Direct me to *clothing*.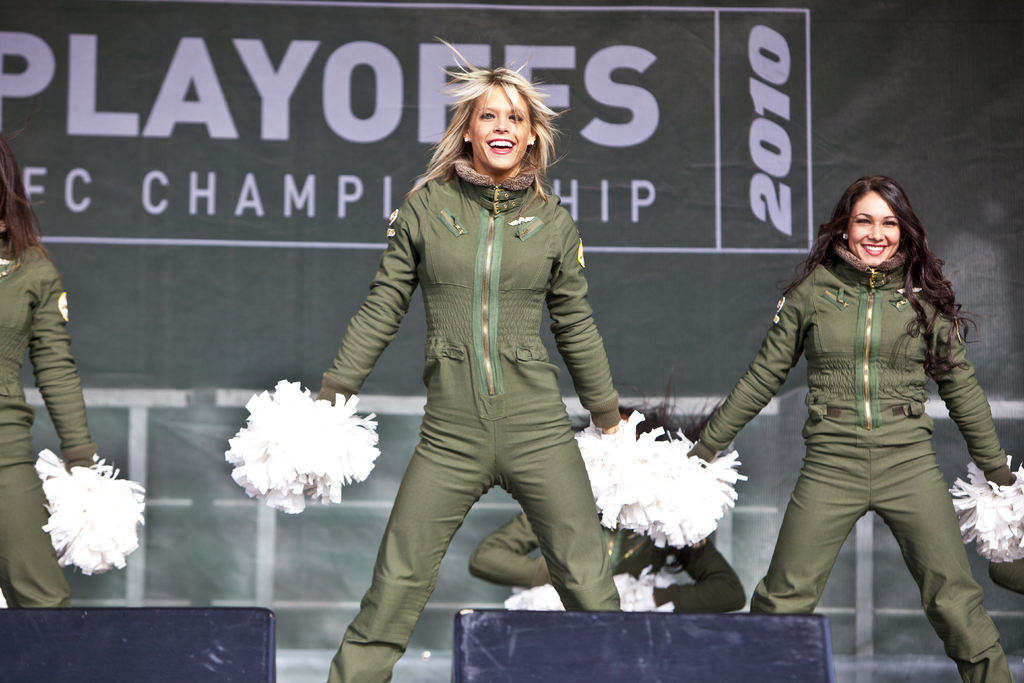
Direction: locate(314, 154, 624, 682).
